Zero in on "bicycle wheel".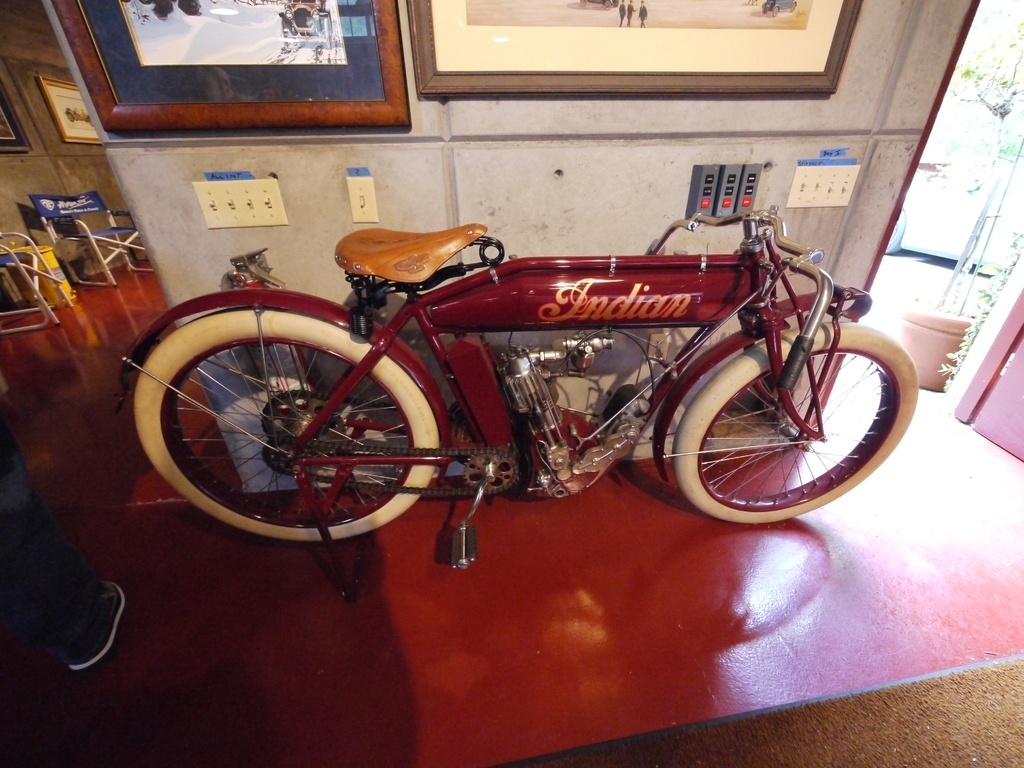
Zeroed in: {"left": 126, "top": 305, "right": 441, "bottom": 545}.
